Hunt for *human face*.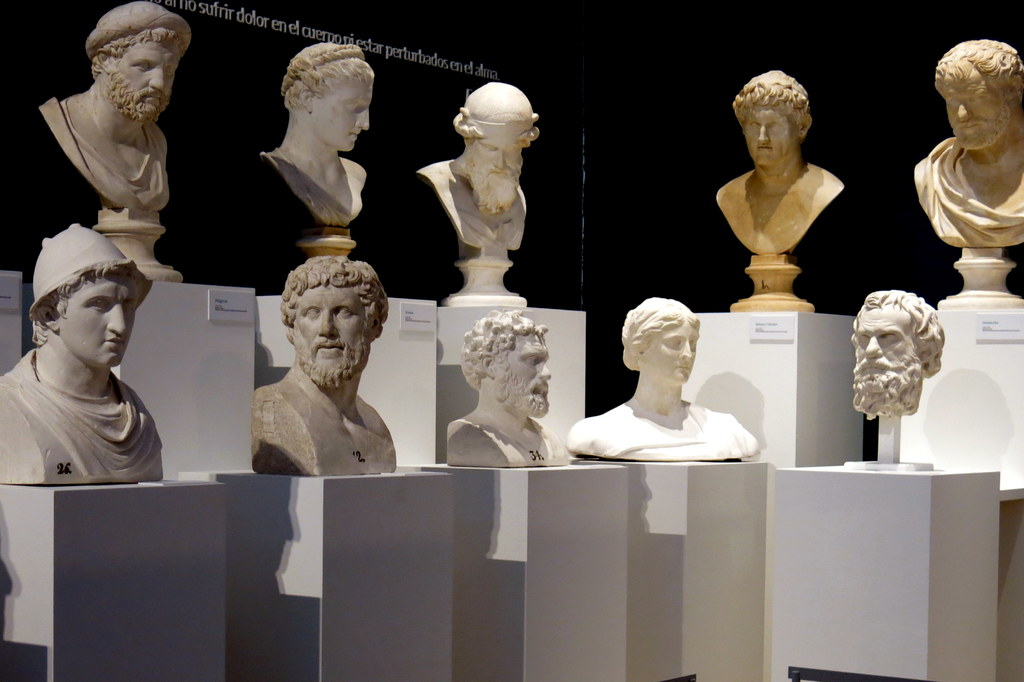
Hunted down at (x1=739, y1=109, x2=792, y2=164).
